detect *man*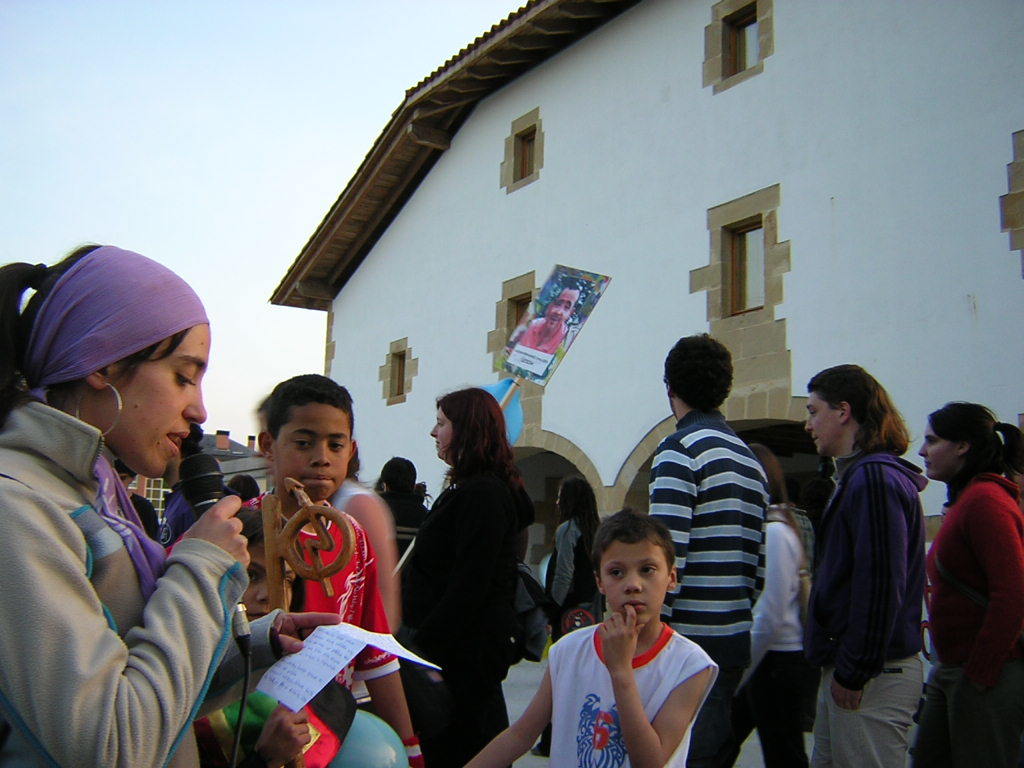
select_region(152, 416, 216, 548)
